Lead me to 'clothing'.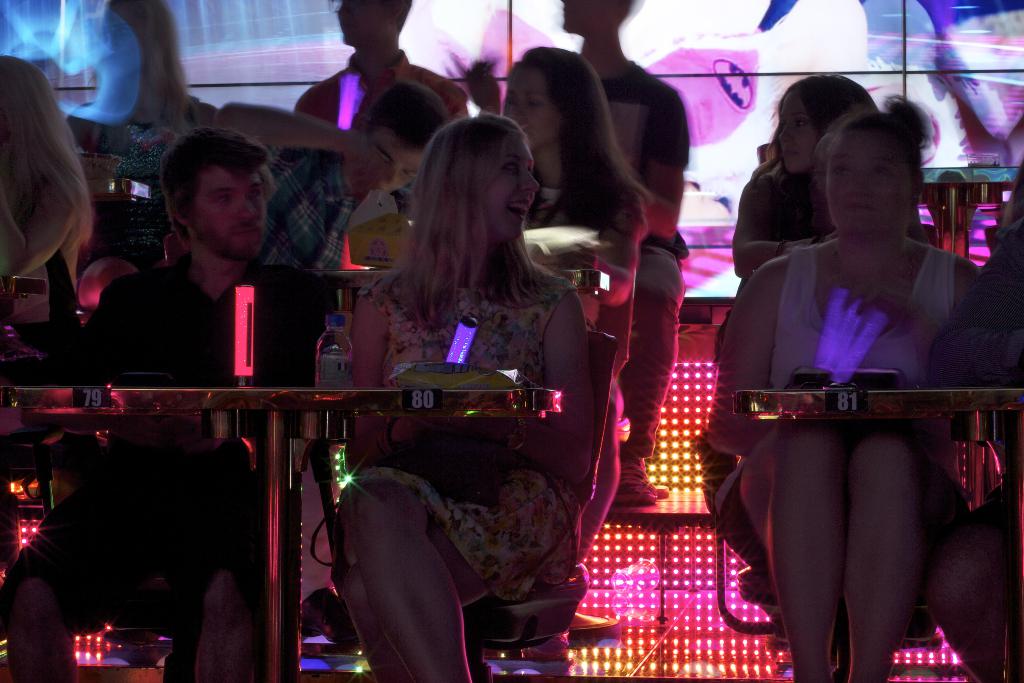
Lead to 531,188,645,328.
